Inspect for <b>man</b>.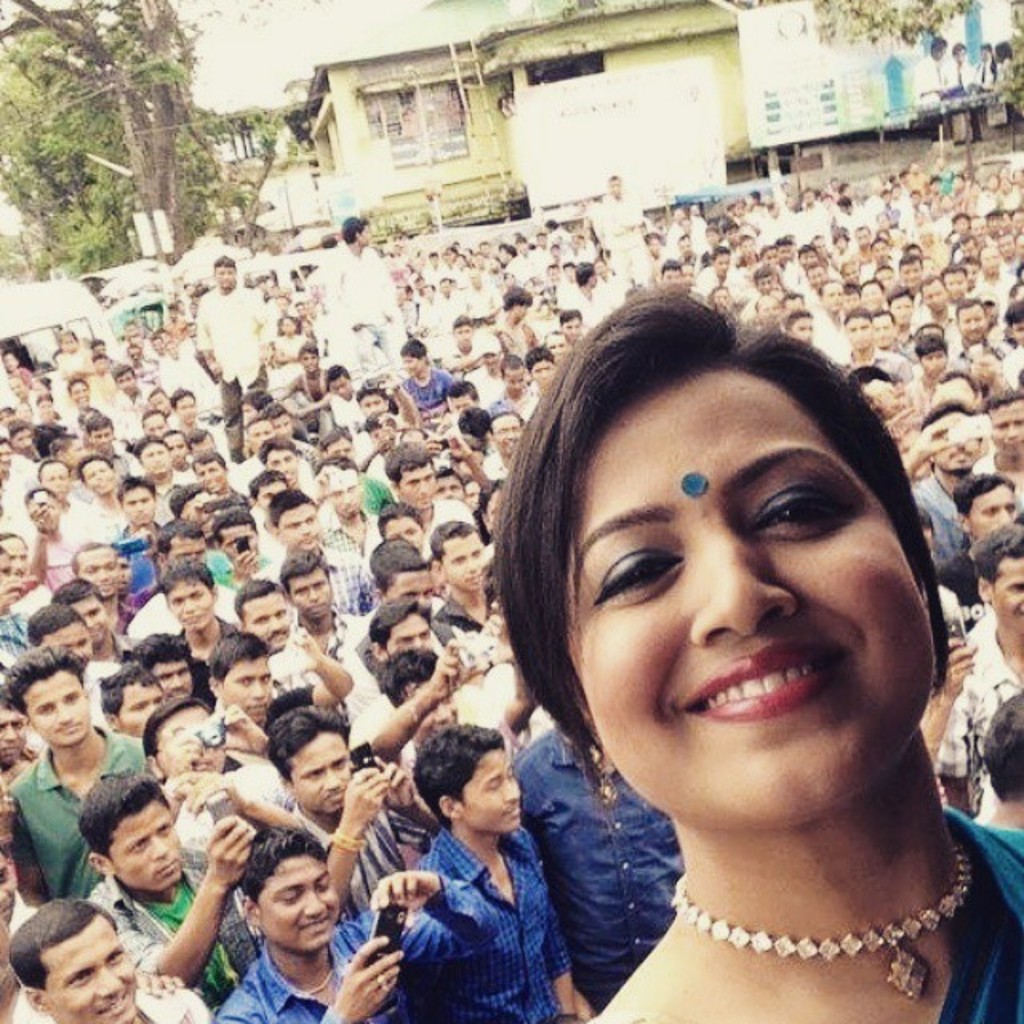
Inspection: <region>0, 642, 147, 893</region>.
